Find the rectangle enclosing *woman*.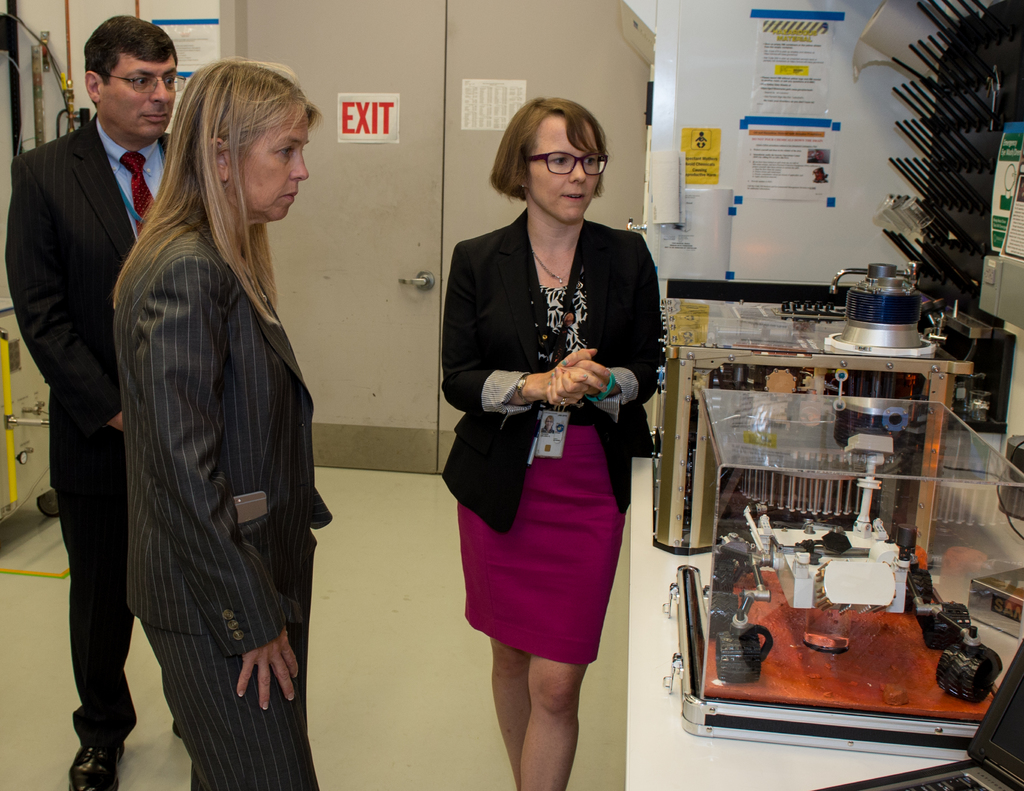
(435, 94, 661, 790).
